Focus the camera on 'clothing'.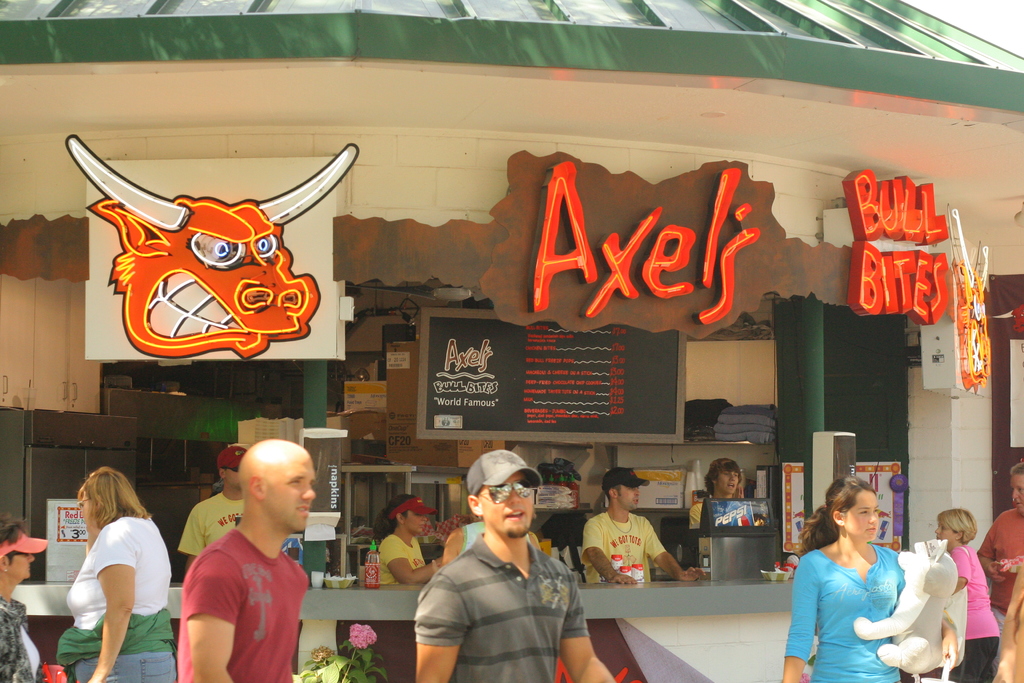
Focus region: 780,546,900,682.
